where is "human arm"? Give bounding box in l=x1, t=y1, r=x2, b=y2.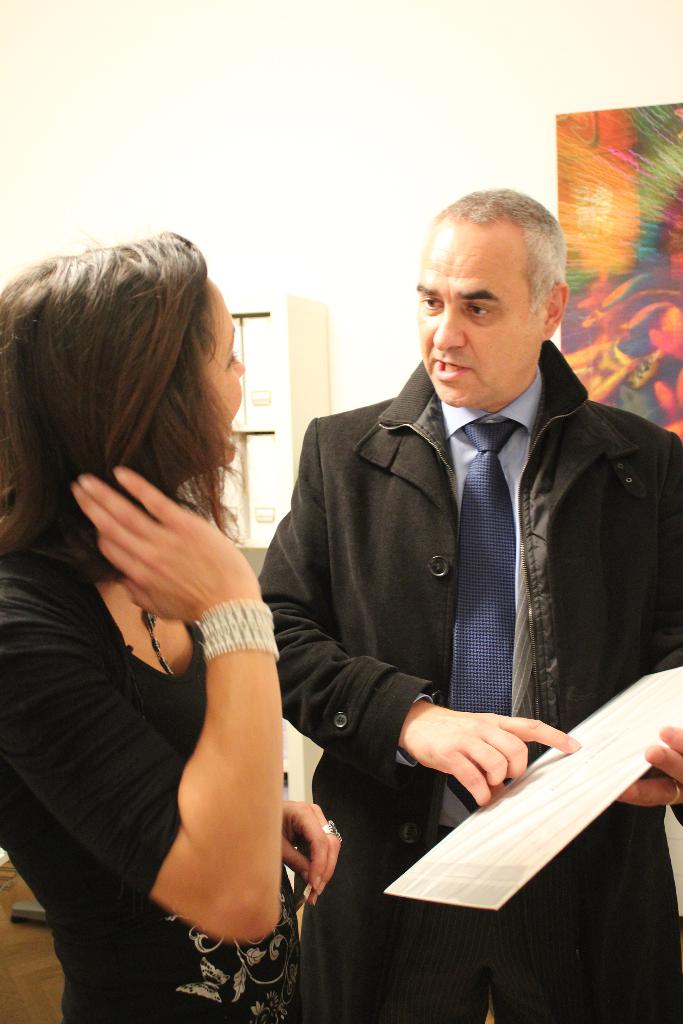
l=603, t=722, r=682, b=813.
